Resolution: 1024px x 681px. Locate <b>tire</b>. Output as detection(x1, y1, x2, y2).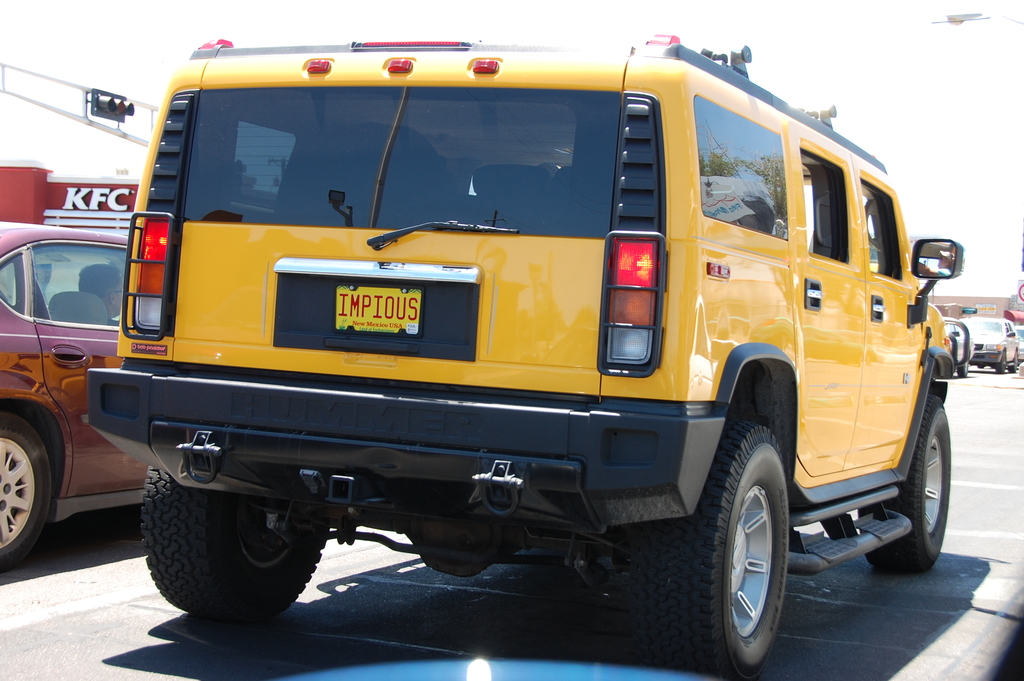
detection(145, 465, 324, 627).
